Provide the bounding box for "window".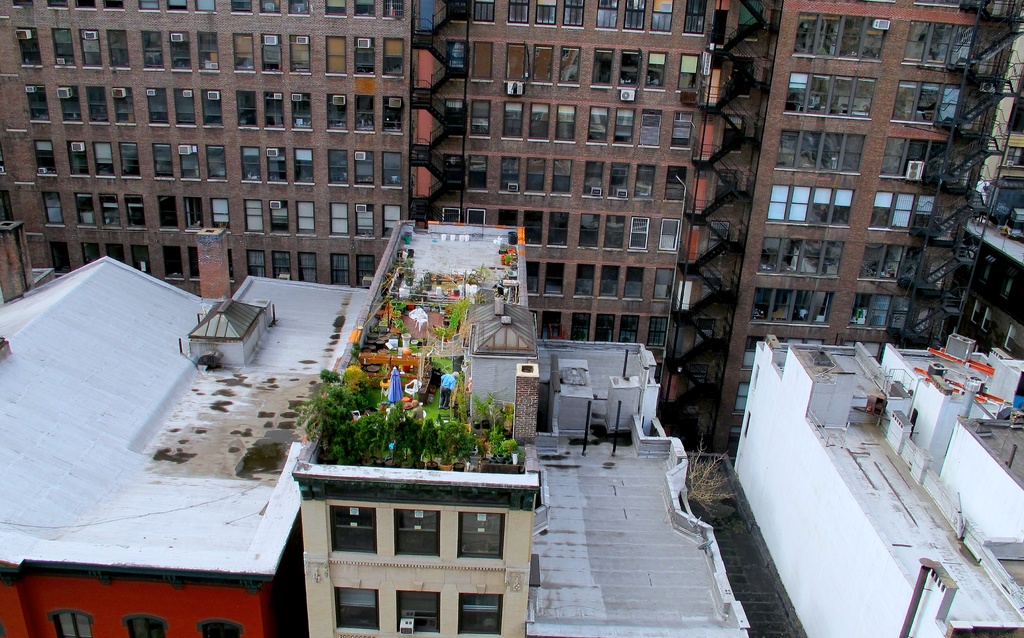
bbox=[294, 200, 316, 238].
